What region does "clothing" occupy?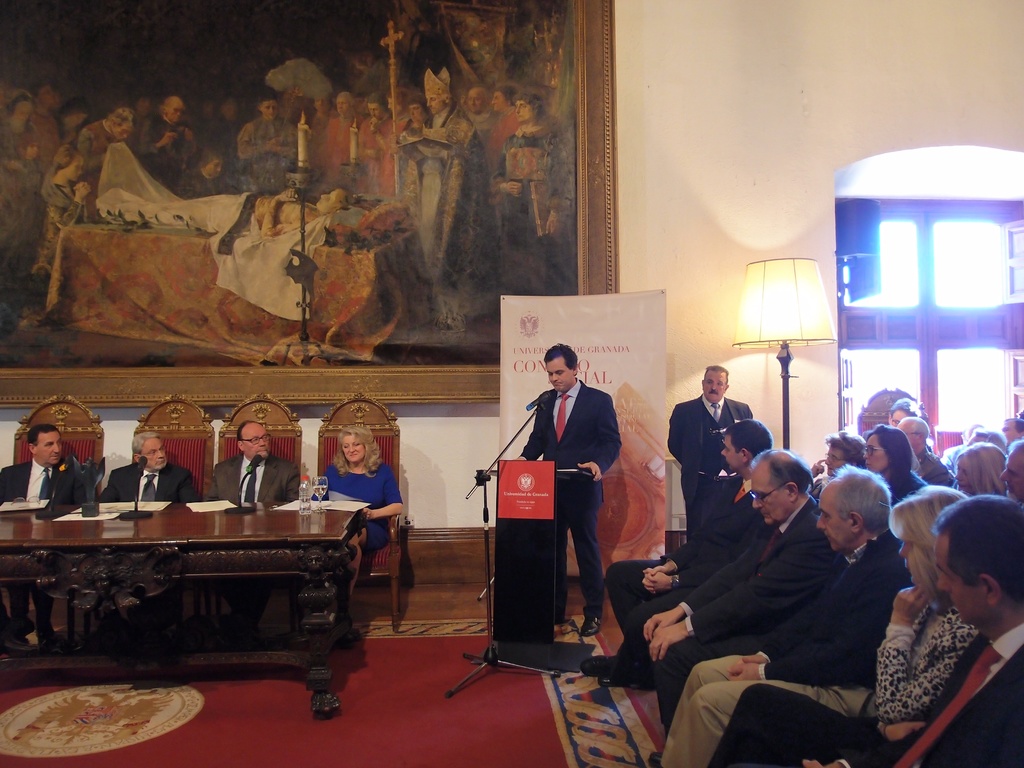
[left=668, top=395, right=751, bottom=522].
